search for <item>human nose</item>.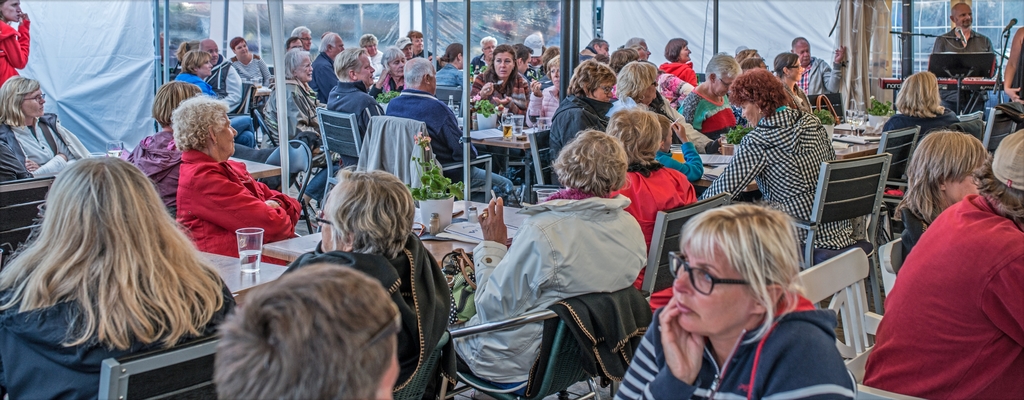
Found at region(609, 90, 612, 97).
